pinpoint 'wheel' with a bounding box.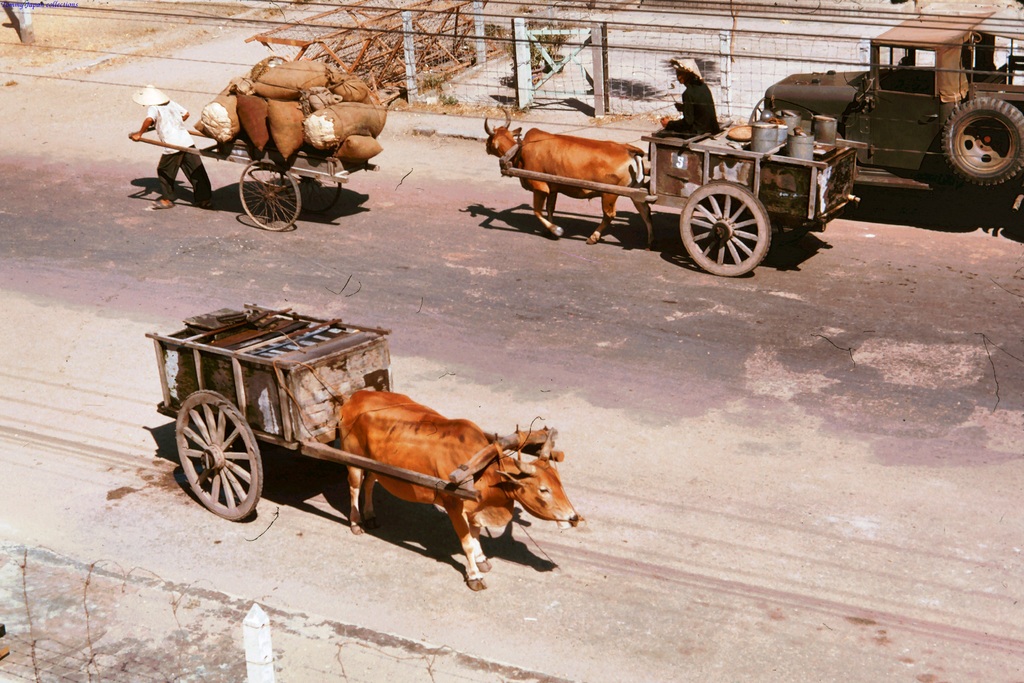
(left=233, top=153, right=305, bottom=229).
